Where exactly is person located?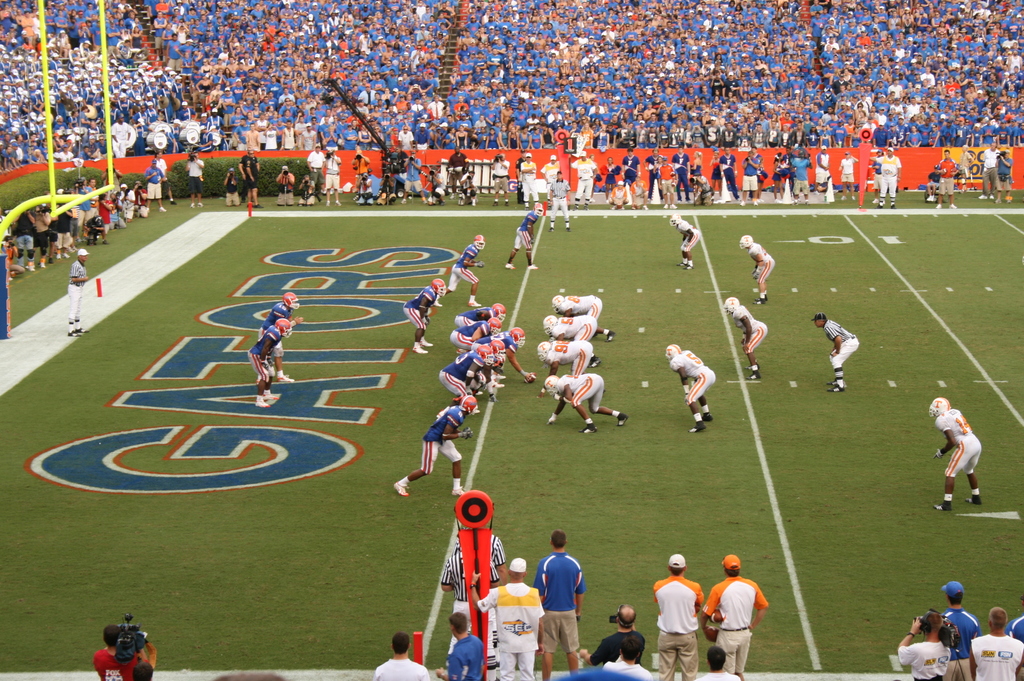
Its bounding box is {"x1": 737, "y1": 233, "x2": 779, "y2": 300}.
